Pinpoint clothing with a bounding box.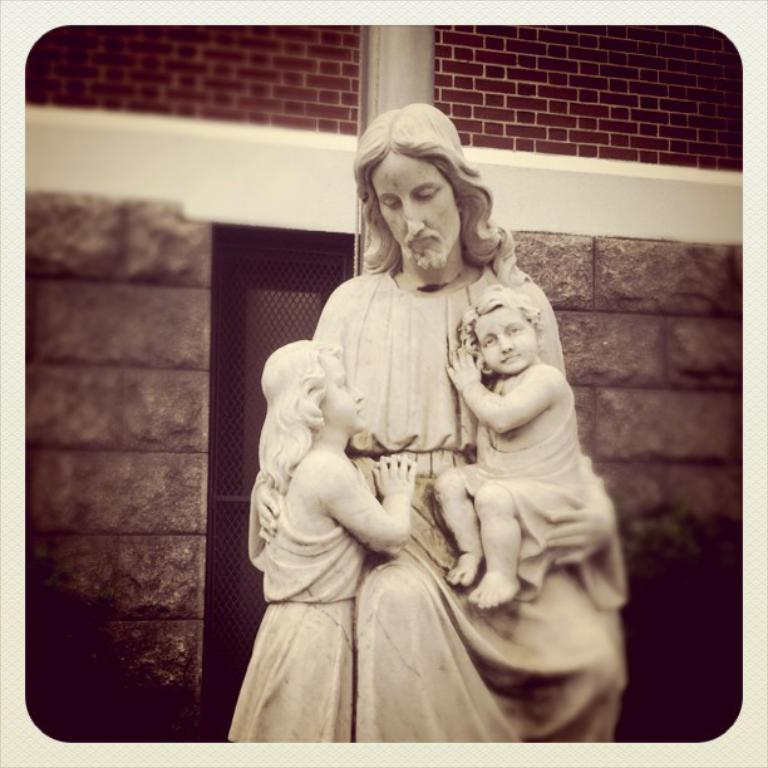
[x1=456, y1=358, x2=584, y2=604].
